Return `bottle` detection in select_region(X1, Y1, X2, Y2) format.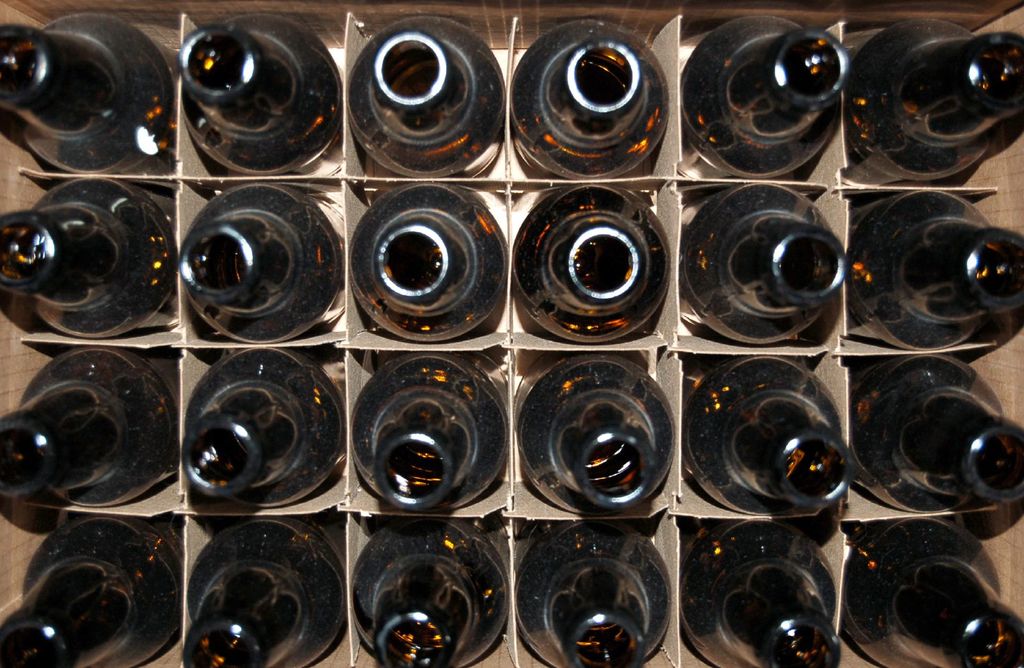
select_region(348, 184, 512, 342).
